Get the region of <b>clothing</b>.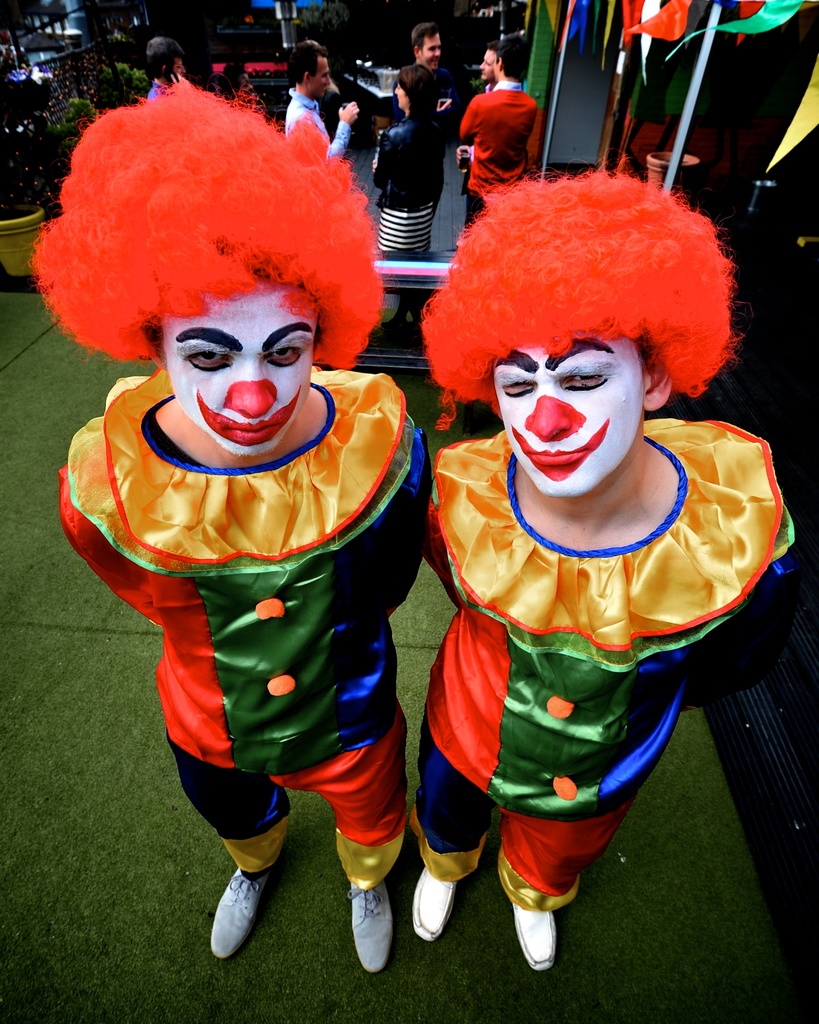
370, 116, 449, 252.
